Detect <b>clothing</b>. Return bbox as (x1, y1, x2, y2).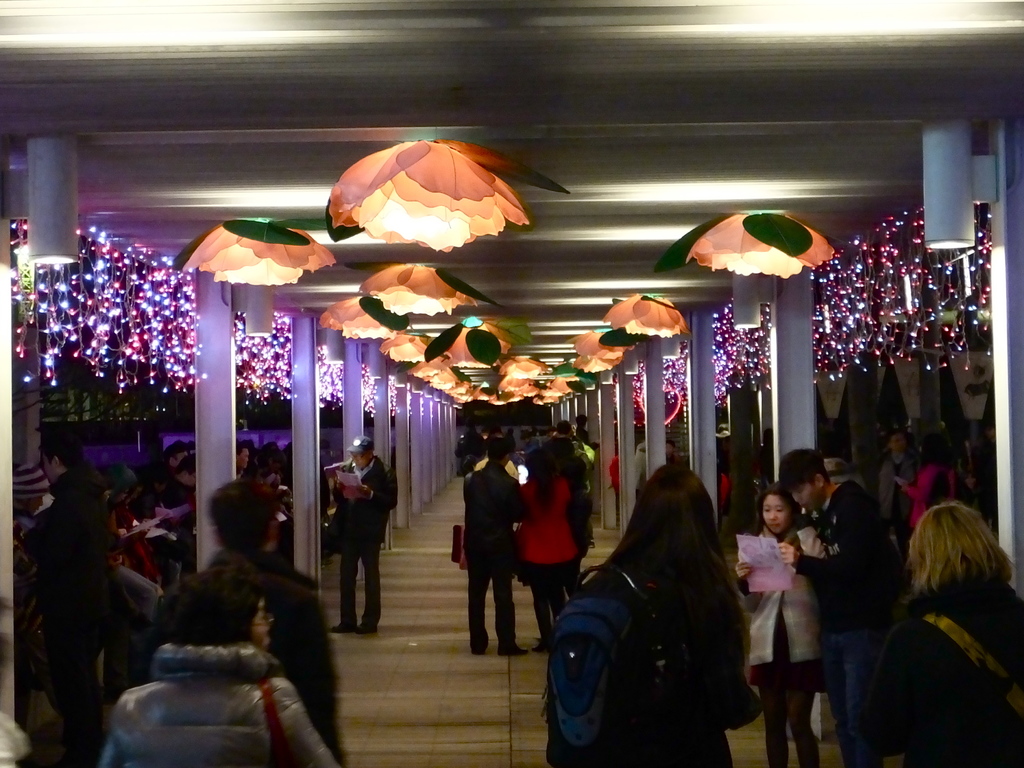
(736, 514, 836, 695).
